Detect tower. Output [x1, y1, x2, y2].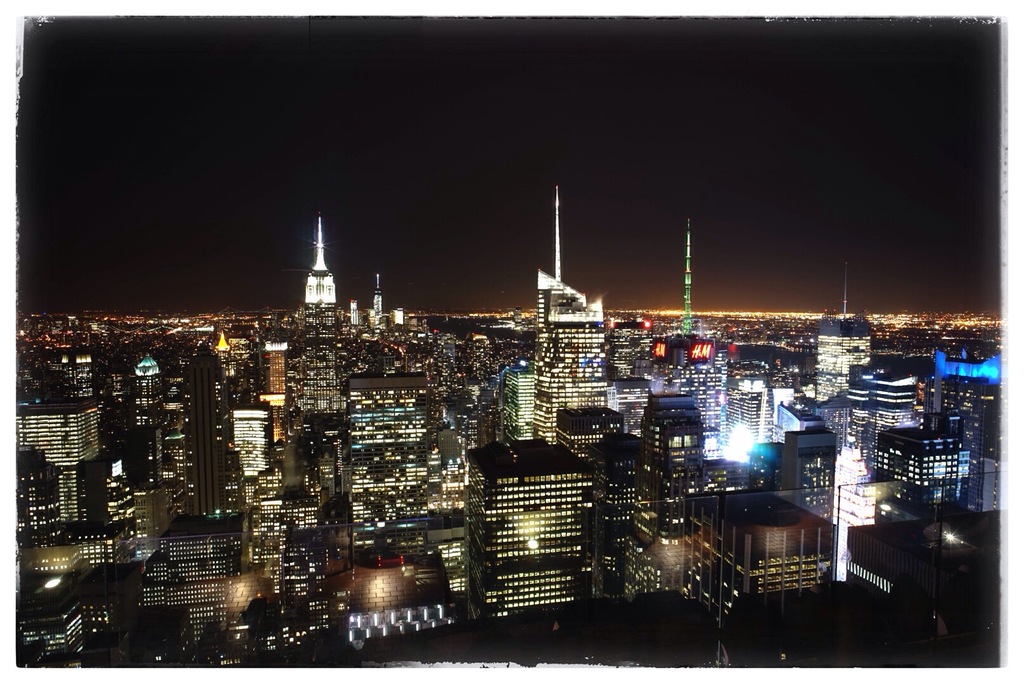
[184, 340, 232, 519].
